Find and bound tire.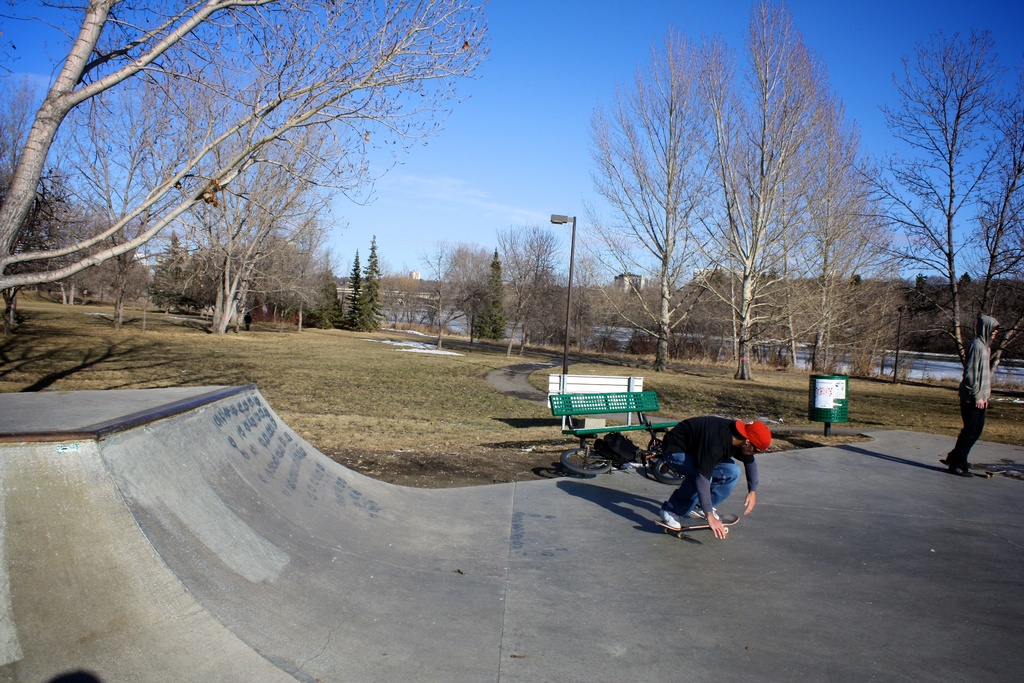
Bound: bbox=(653, 460, 686, 484).
